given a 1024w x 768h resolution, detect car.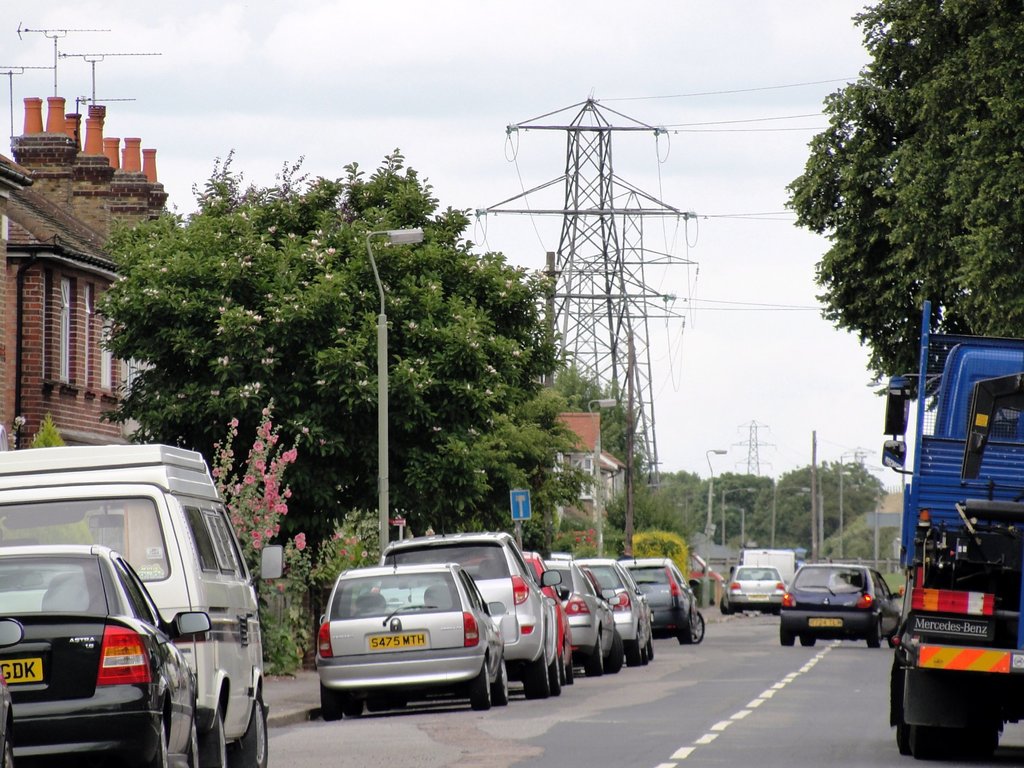
detection(720, 565, 786, 617).
